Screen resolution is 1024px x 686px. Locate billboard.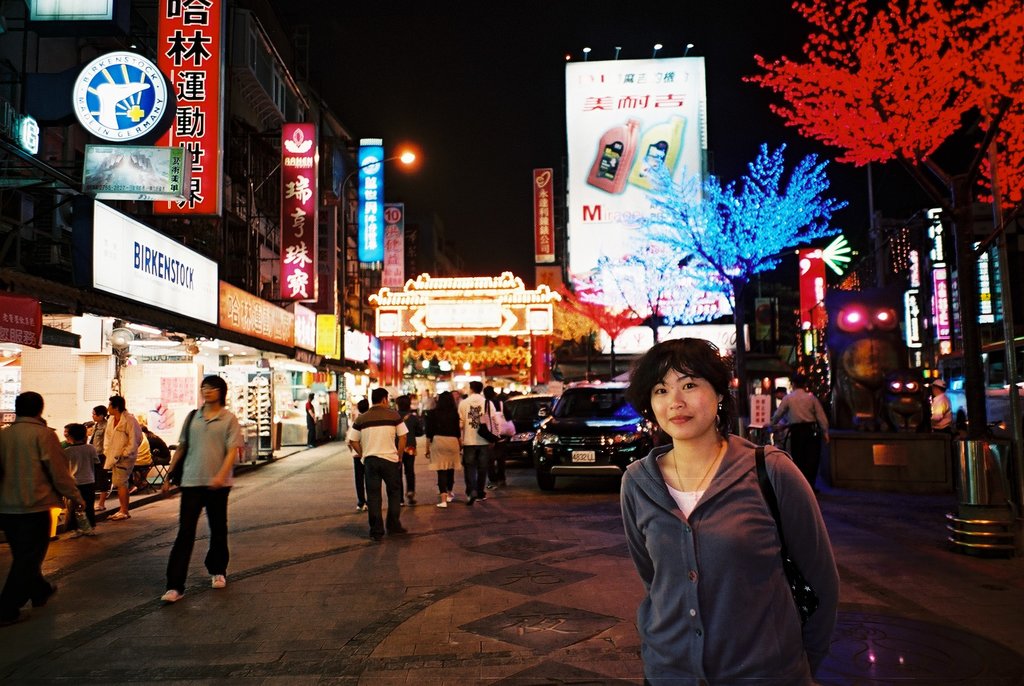
bbox=[317, 315, 339, 352].
